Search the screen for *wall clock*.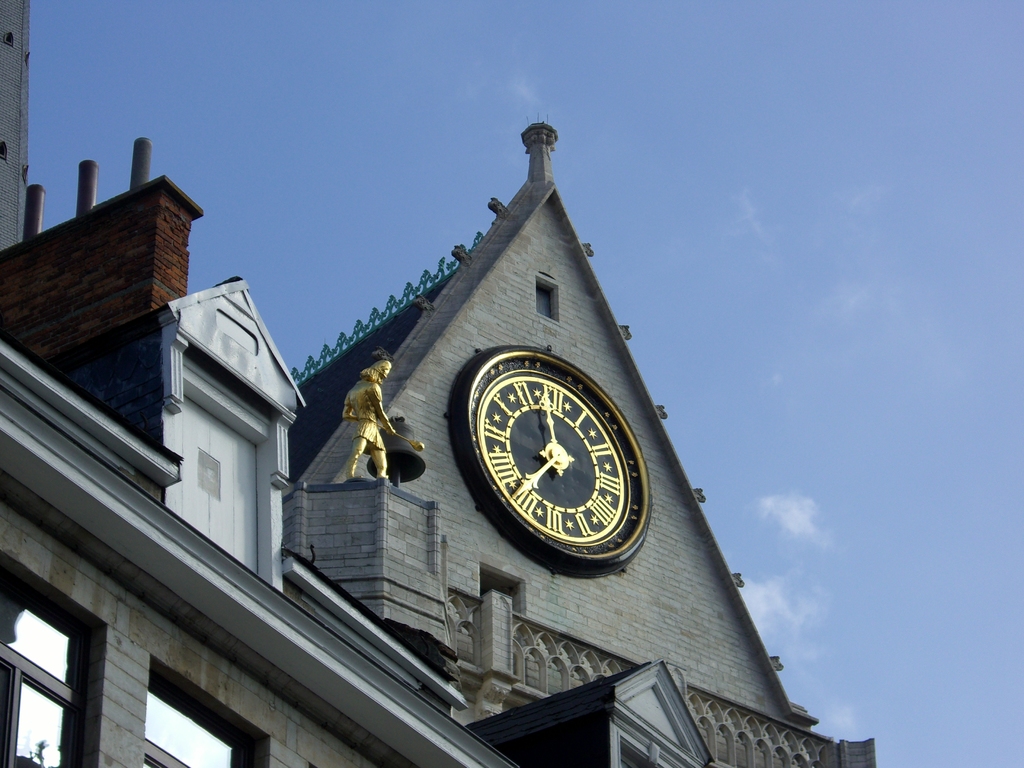
Found at [left=470, top=366, right=632, bottom=568].
